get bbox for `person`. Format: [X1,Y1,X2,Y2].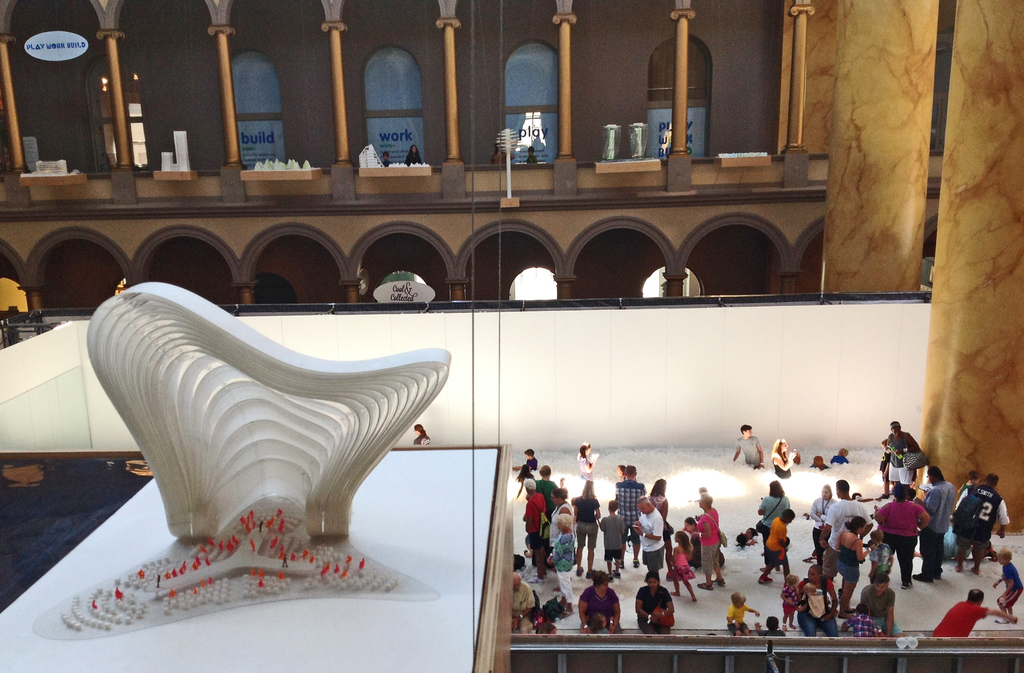
[629,498,664,591].
